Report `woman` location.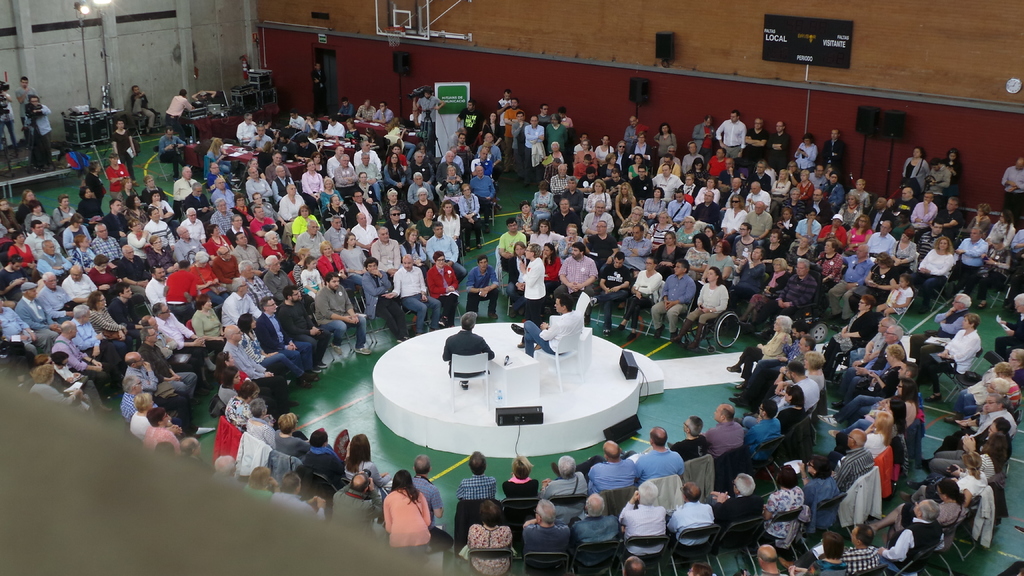
Report: bbox=[857, 375, 916, 429].
